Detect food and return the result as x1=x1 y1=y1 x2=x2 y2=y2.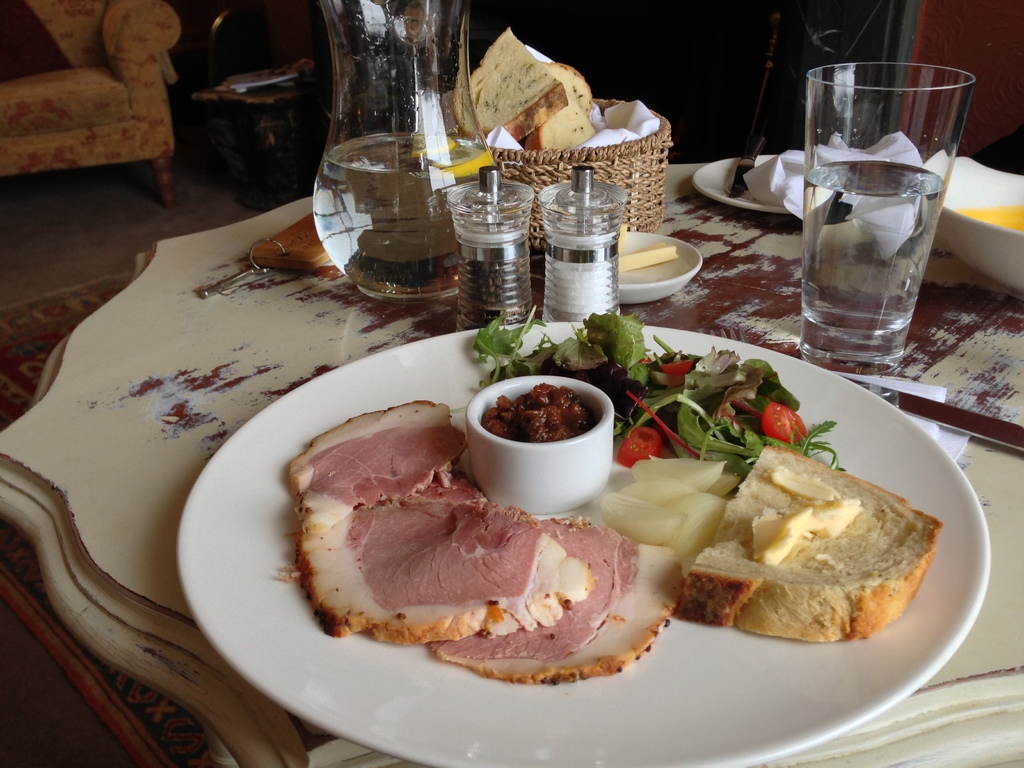
x1=269 y1=398 x2=596 y2=646.
